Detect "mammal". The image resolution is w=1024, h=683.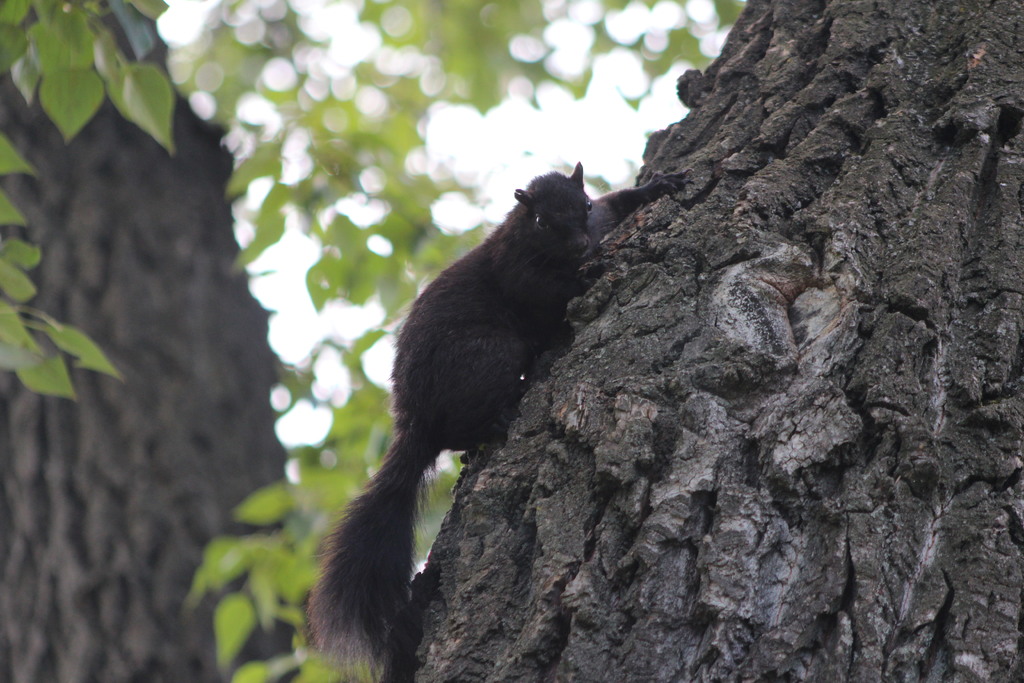
305,160,679,682.
